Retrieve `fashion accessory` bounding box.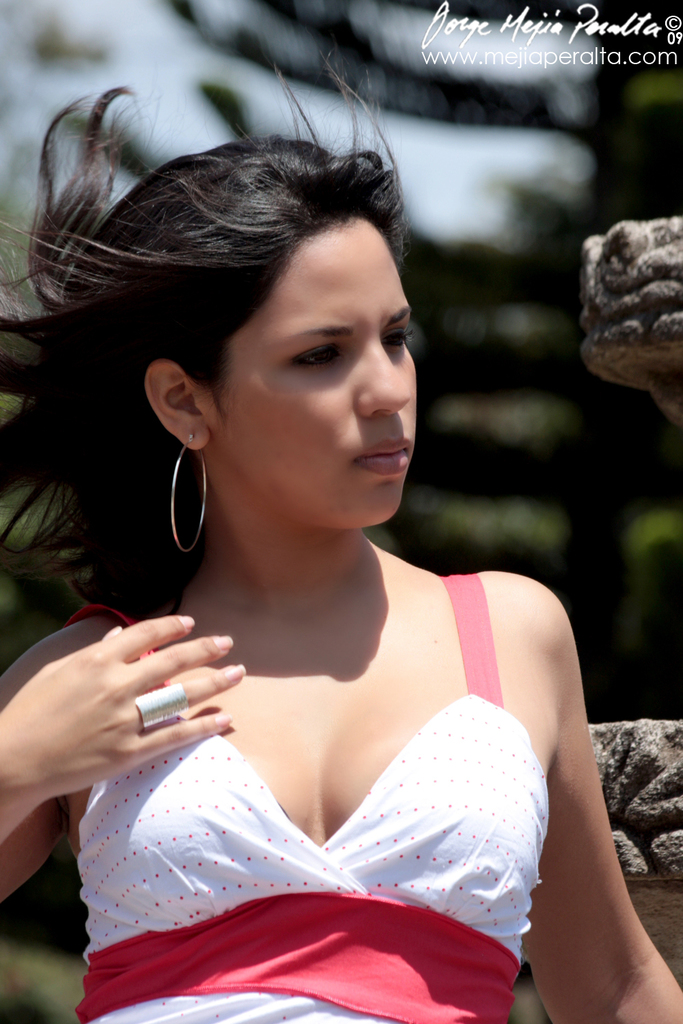
Bounding box: <region>169, 426, 210, 561</region>.
